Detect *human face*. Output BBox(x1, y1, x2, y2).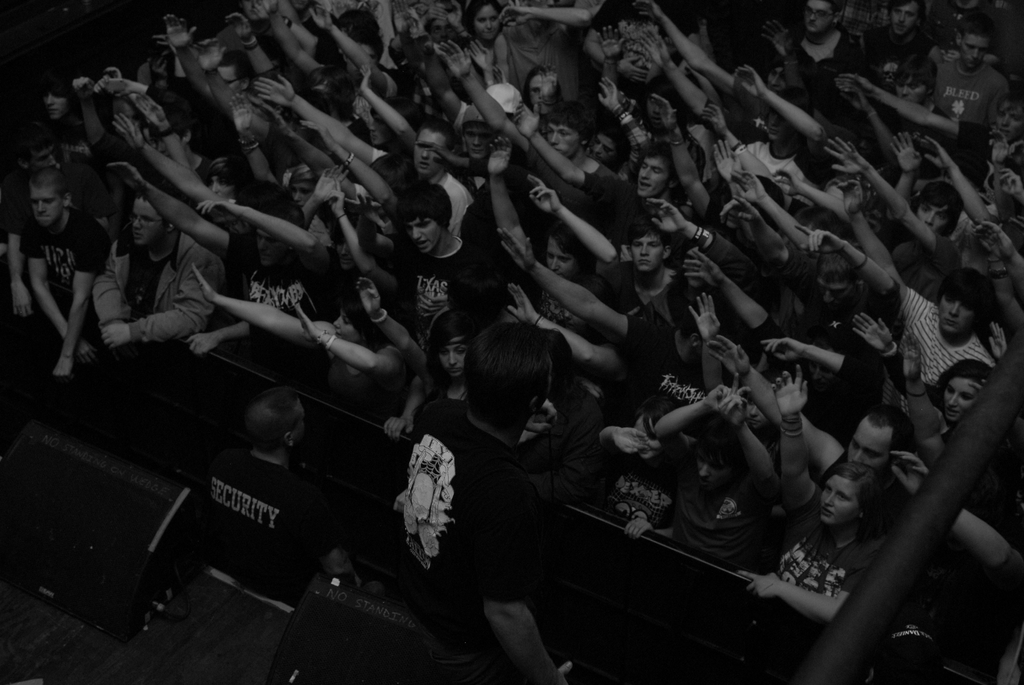
BBox(631, 417, 662, 458).
